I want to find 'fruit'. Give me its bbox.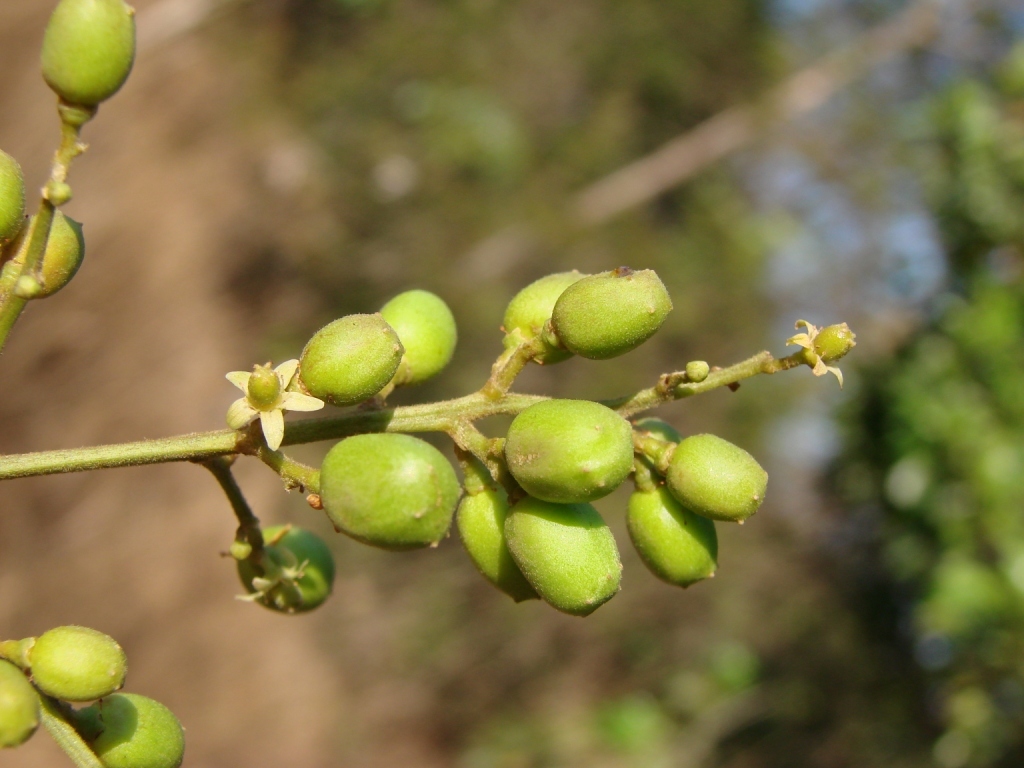
[0, 651, 43, 750].
